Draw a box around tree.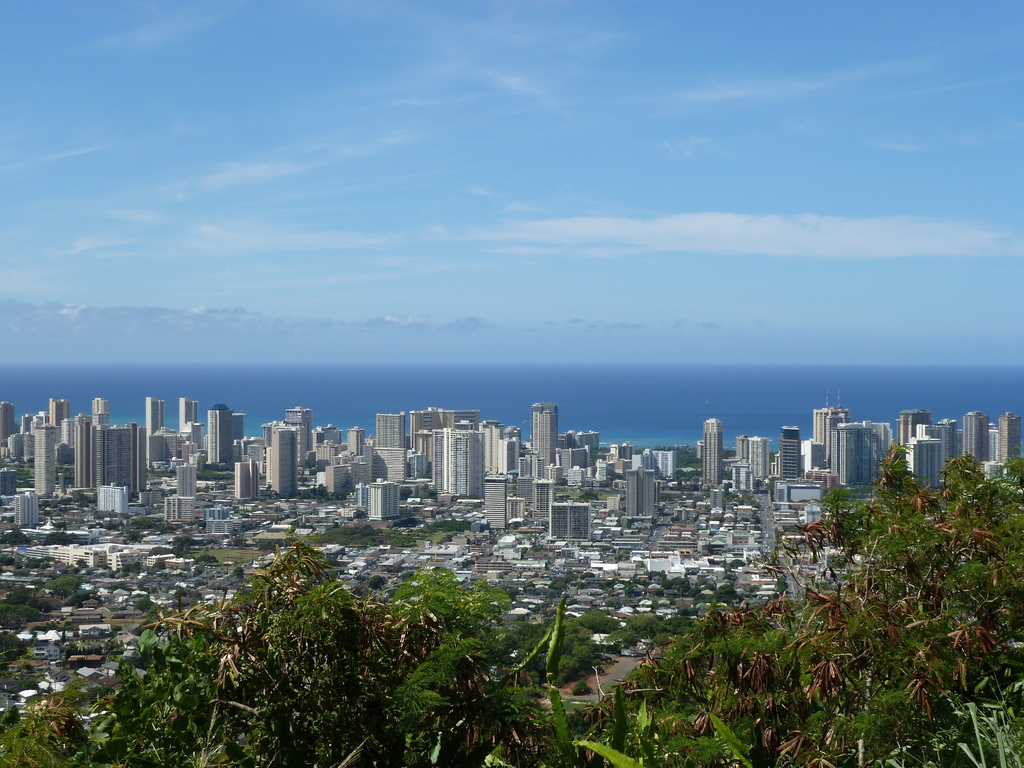
0:545:573:767.
